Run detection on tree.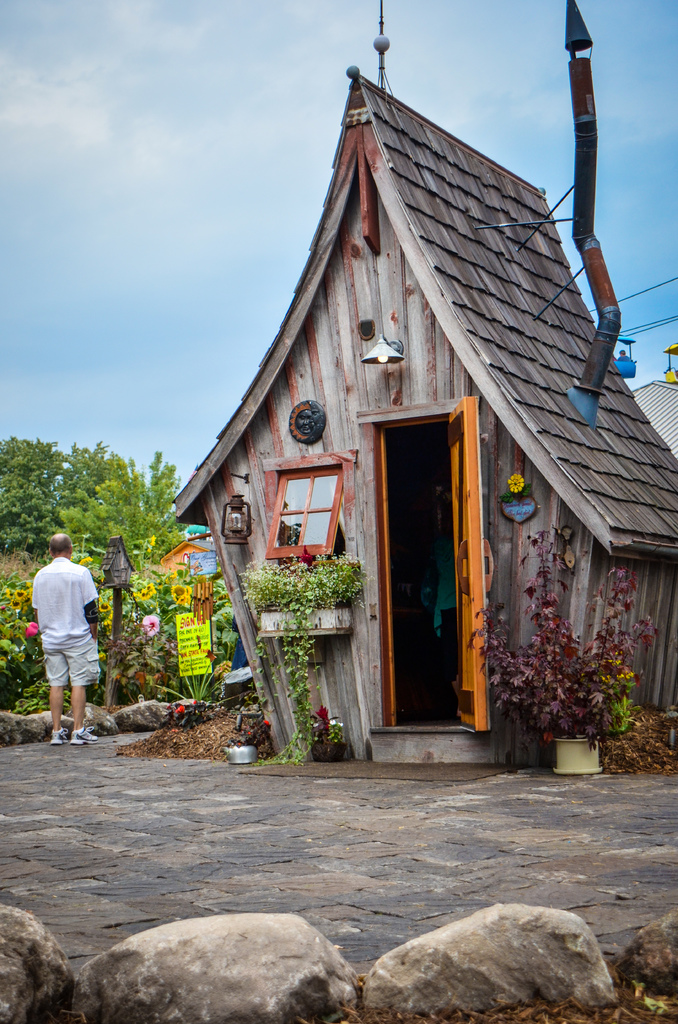
Result: (left=57, top=438, right=184, bottom=556).
